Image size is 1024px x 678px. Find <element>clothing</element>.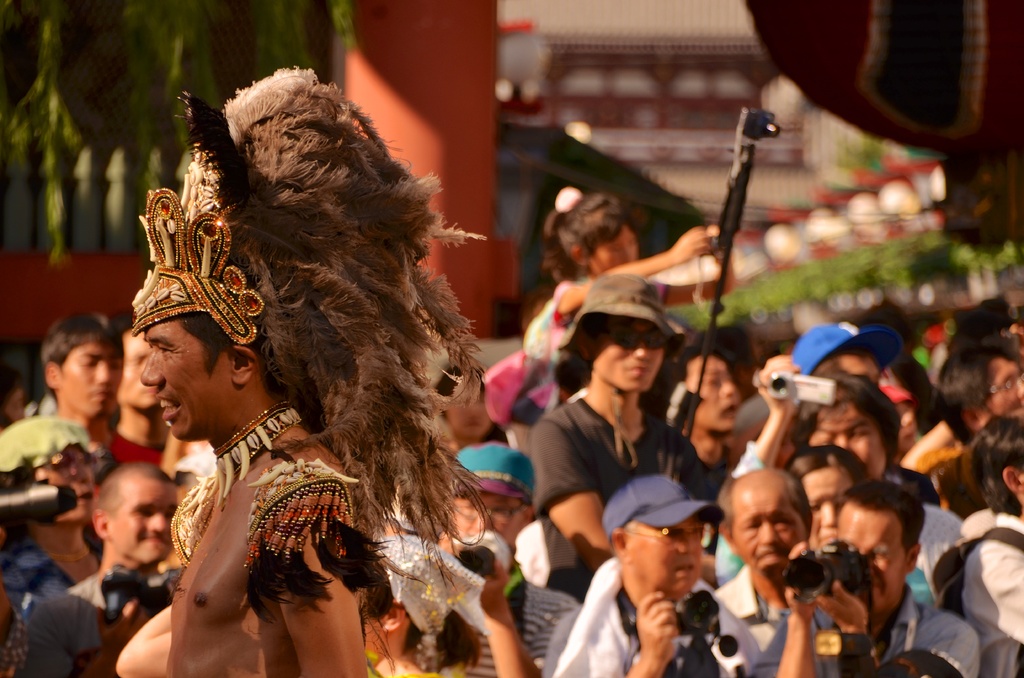
locate(88, 422, 166, 494).
